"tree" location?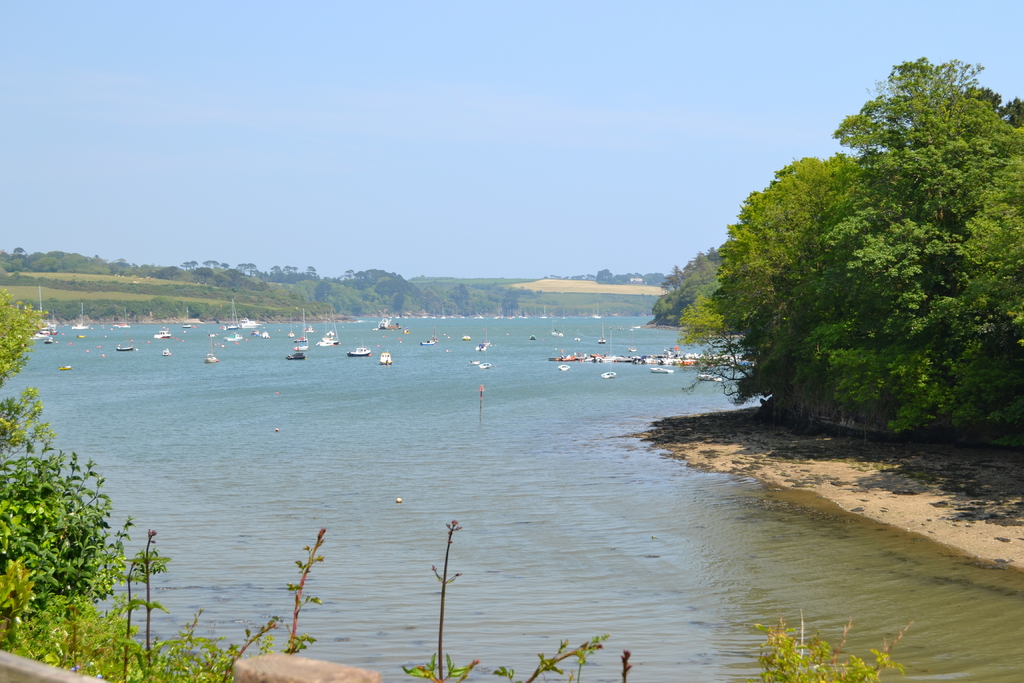
rect(3, 411, 141, 645)
